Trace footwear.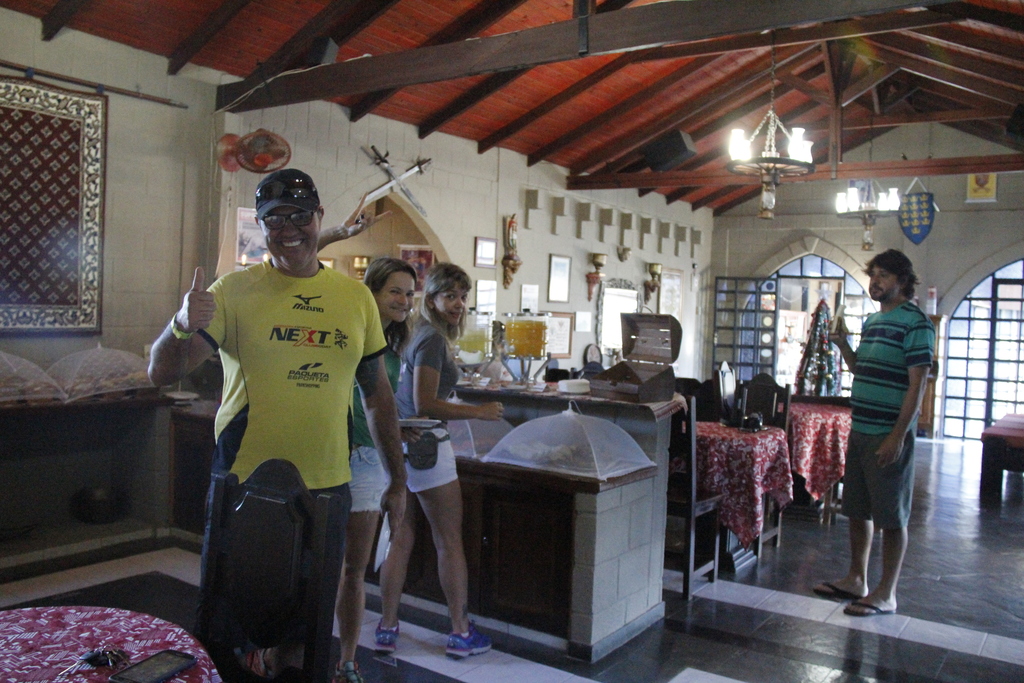
Traced to {"left": 845, "top": 598, "right": 895, "bottom": 617}.
